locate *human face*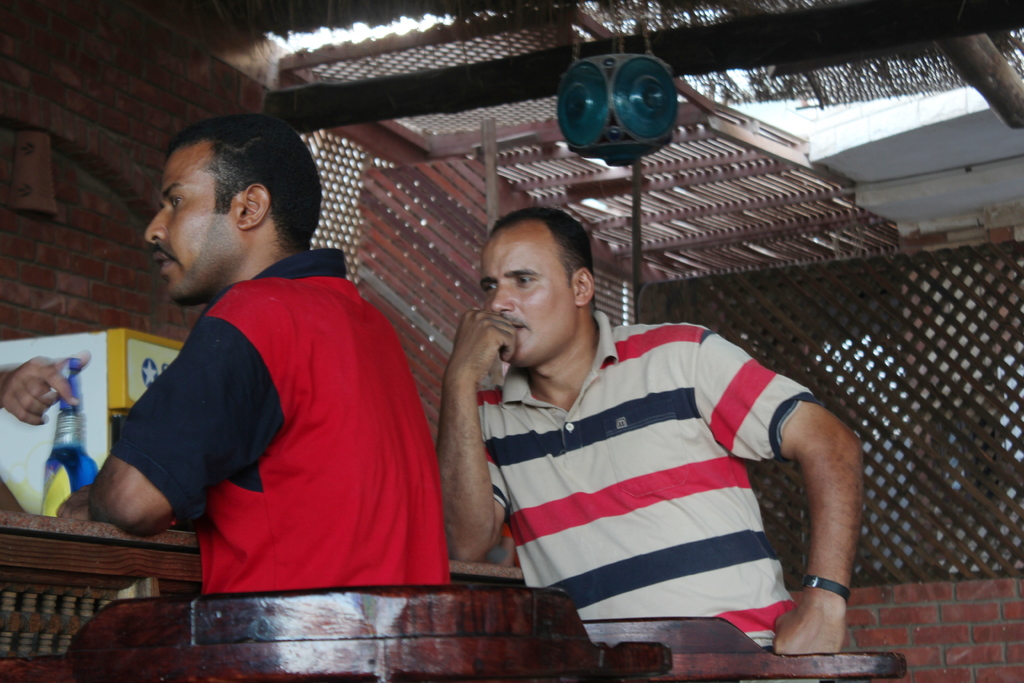
bbox(144, 143, 237, 308)
